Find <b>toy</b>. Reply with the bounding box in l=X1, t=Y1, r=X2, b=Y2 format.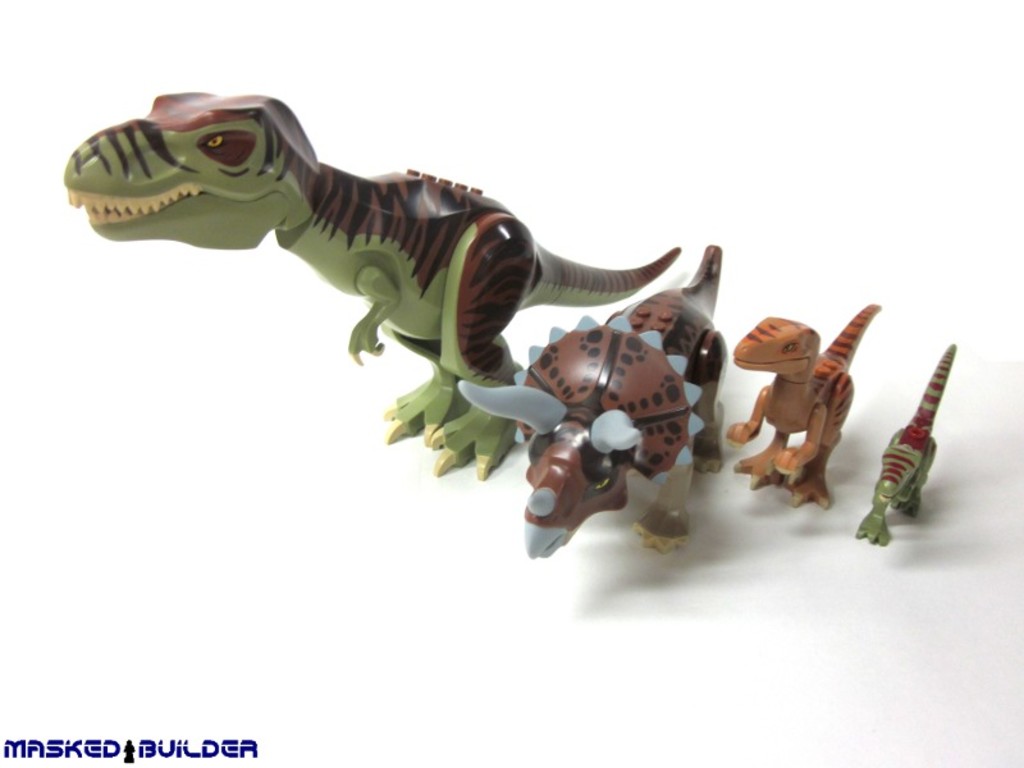
l=718, t=310, r=887, b=509.
